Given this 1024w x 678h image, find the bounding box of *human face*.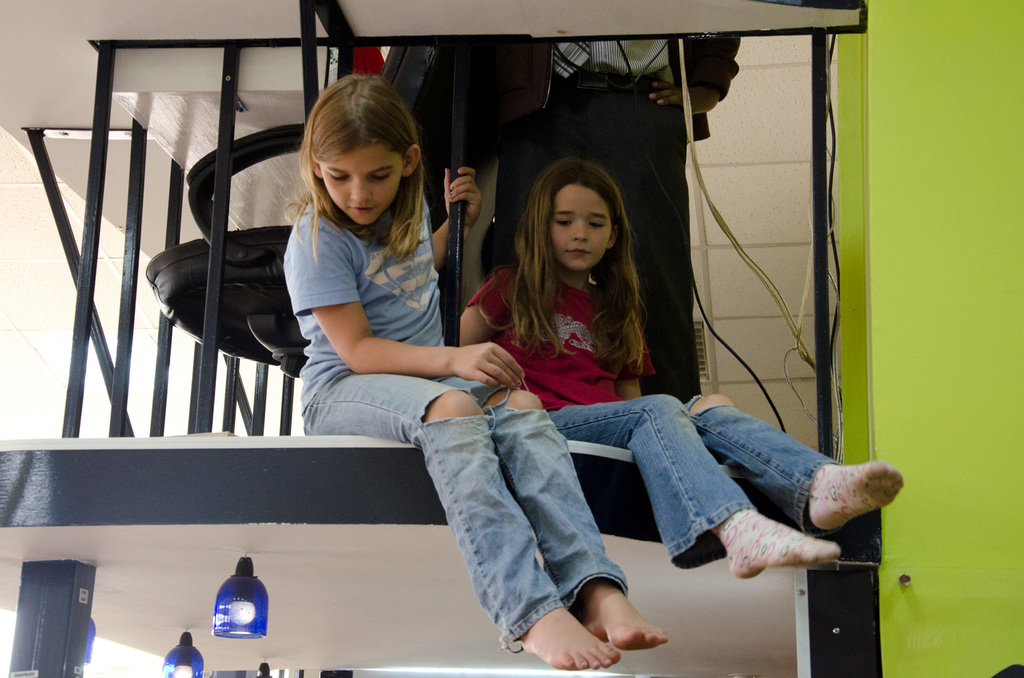
l=313, t=142, r=405, b=224.
